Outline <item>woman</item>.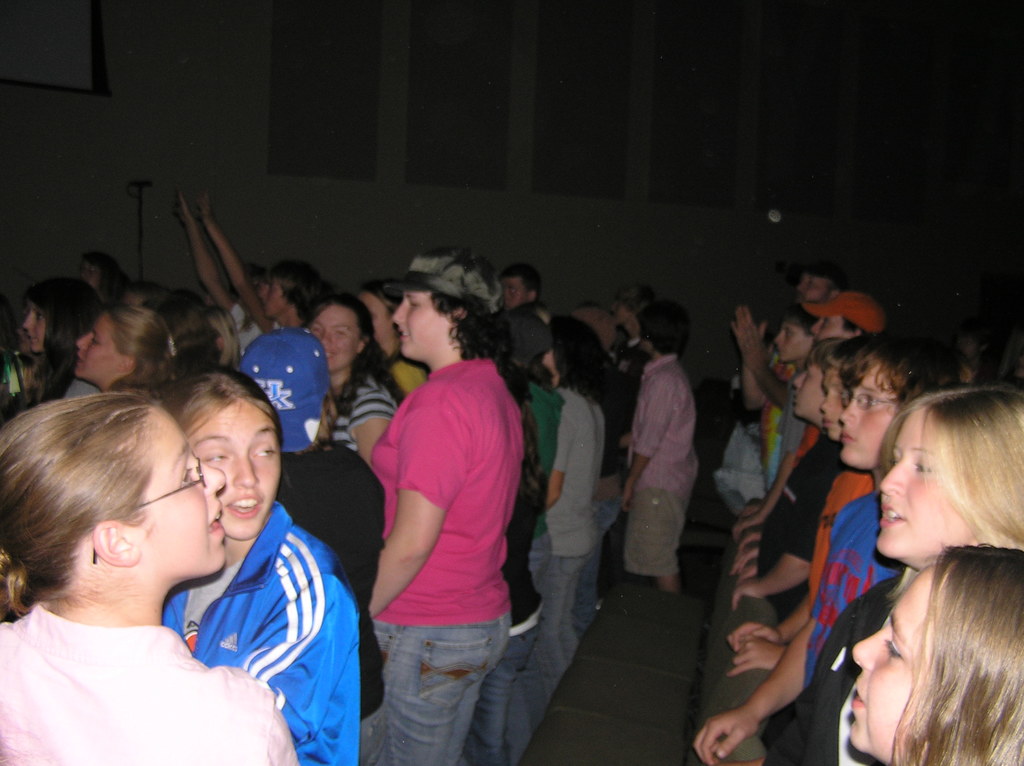
Outline: (x1=75, y1=305, x2=186, y2=397).
